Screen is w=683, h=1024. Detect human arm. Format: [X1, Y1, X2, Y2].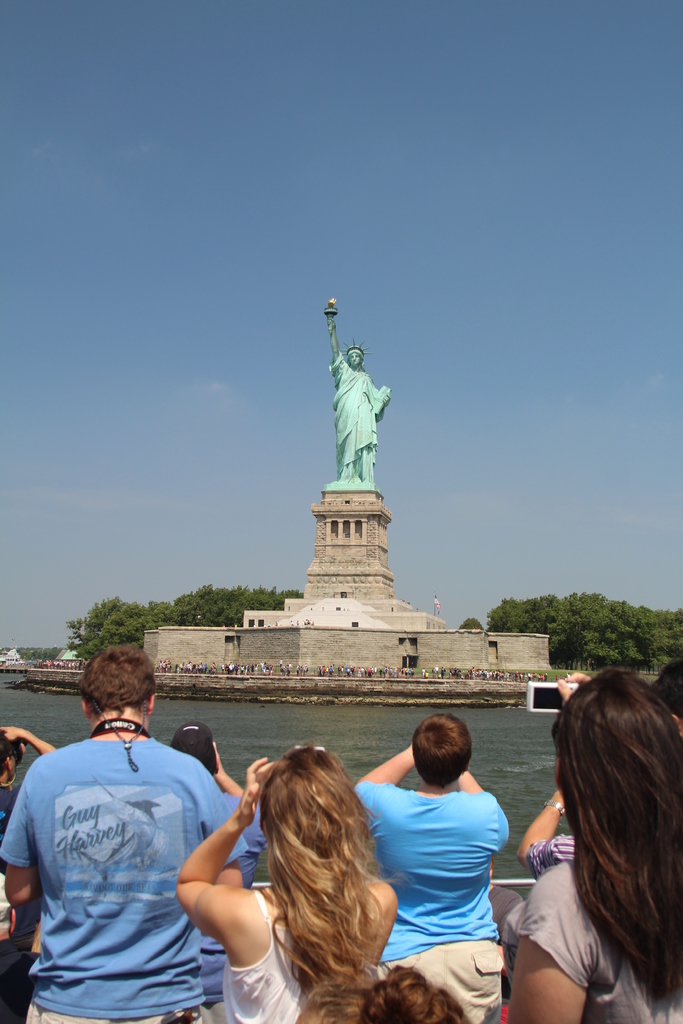
[349, 745, 411, 836].
